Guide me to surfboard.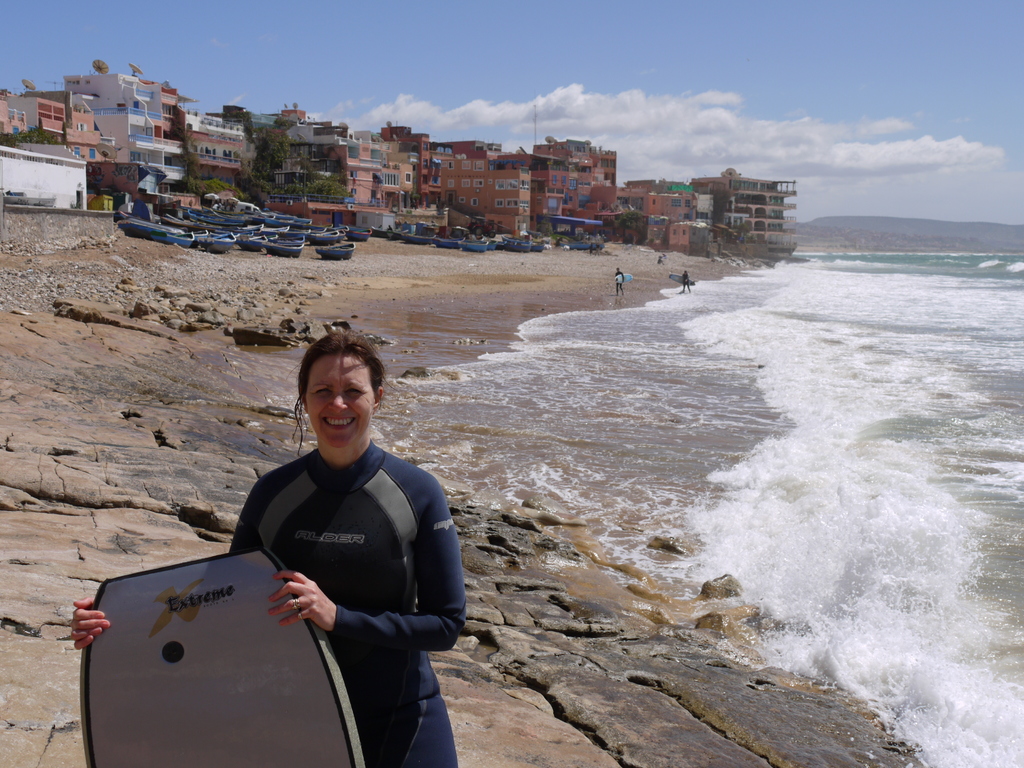
Guidance: bbox(615, 274, 632, 286).
